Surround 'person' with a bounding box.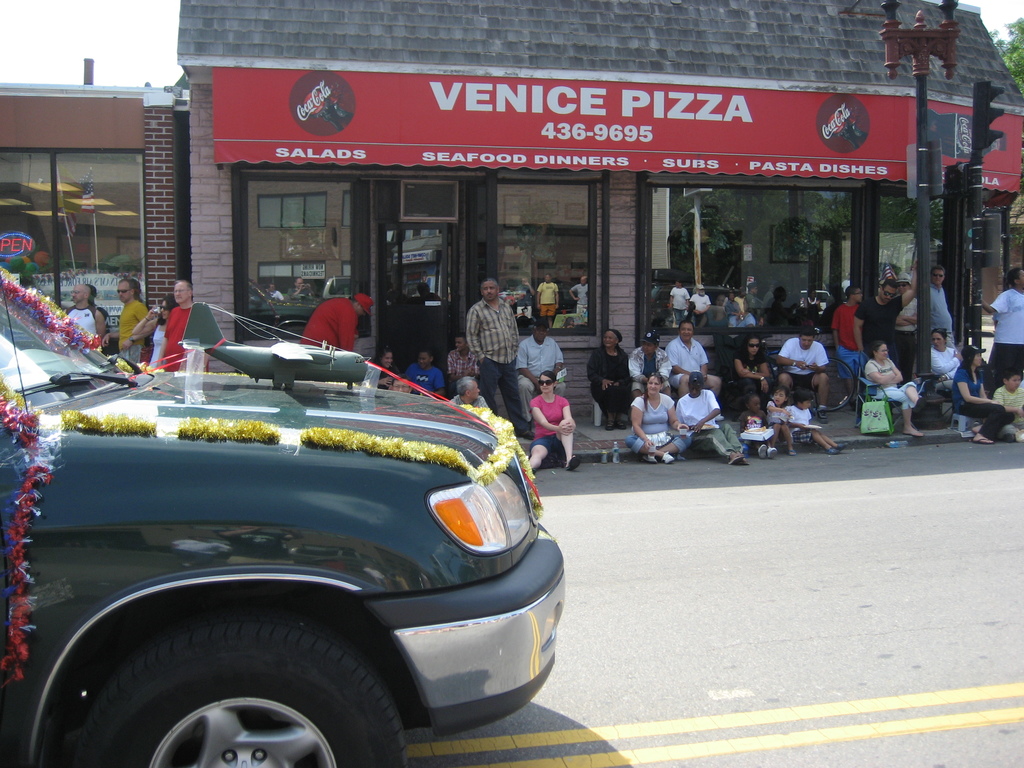
l=513, t=317, r=567, b=384.
